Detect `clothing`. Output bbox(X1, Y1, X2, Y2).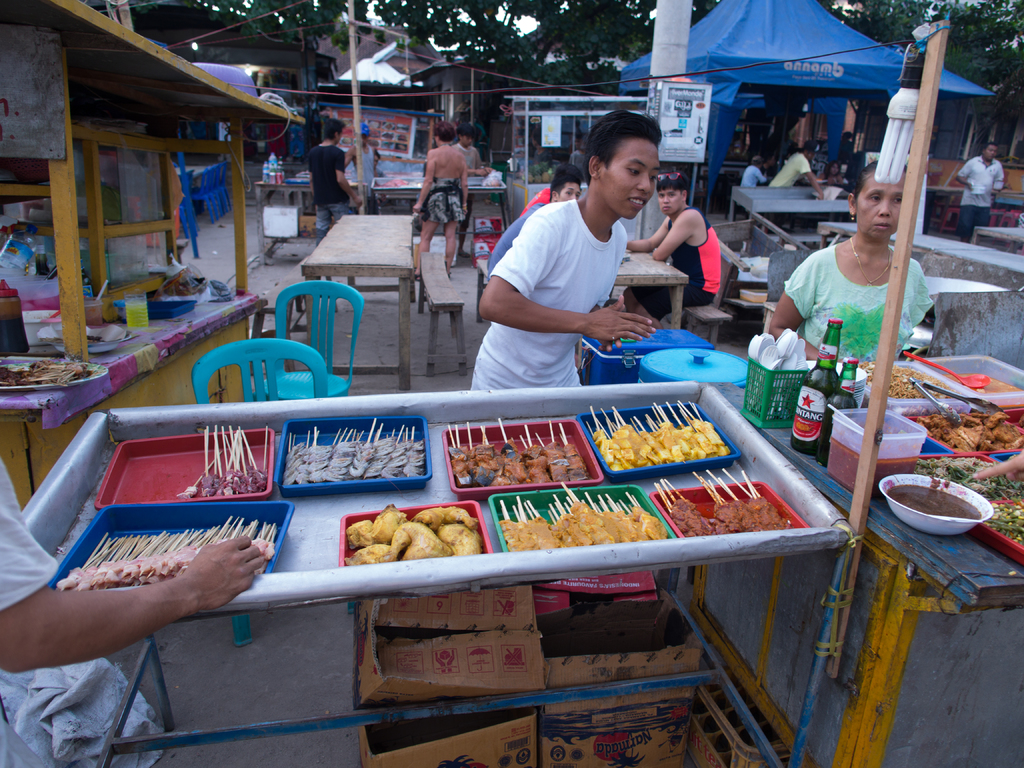
bbox(308, 143, 346, 243).
